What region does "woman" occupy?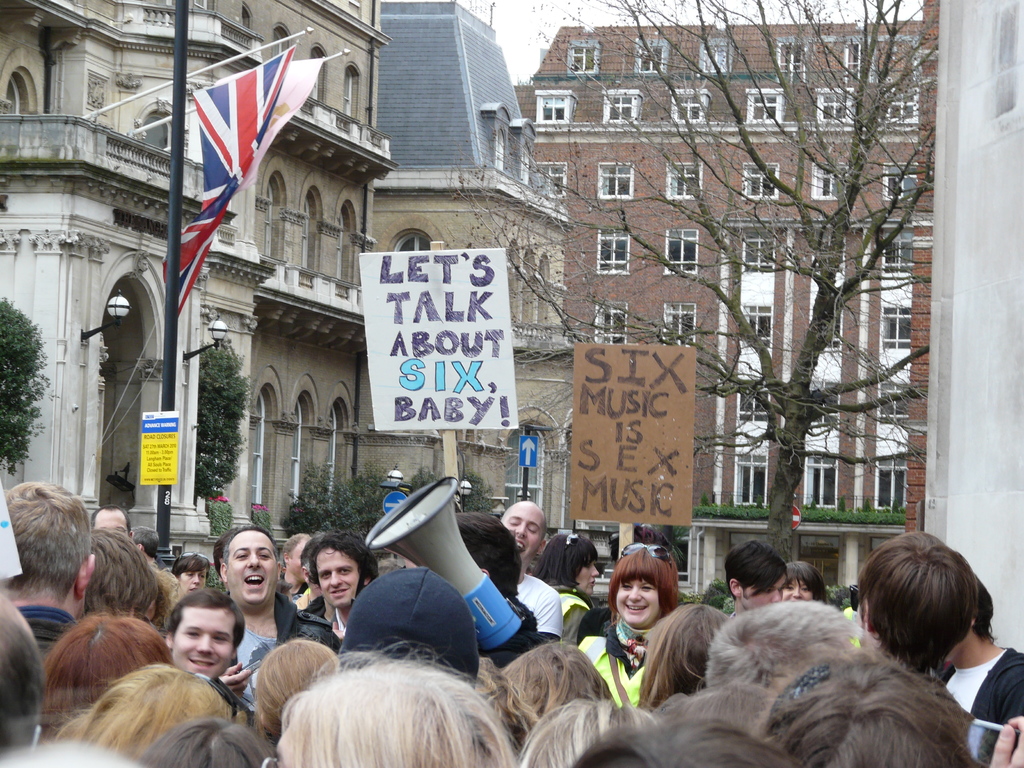
781:561:829:605.
